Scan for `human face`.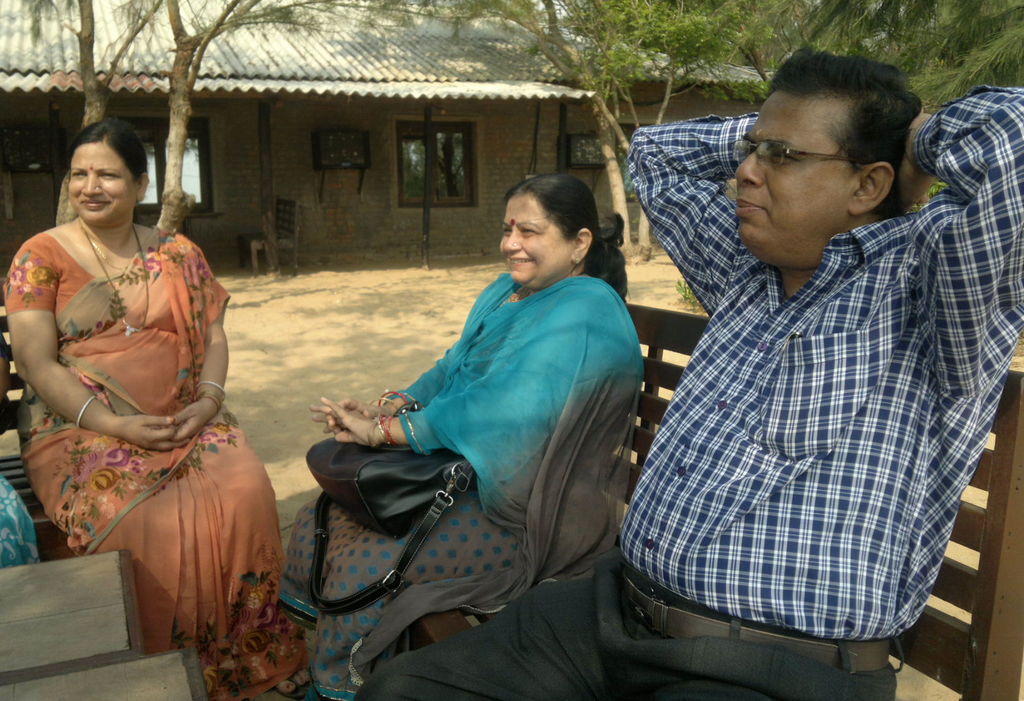
Scan result: {"left": 499, "top": 193, "right": 570, "bottom": 279}.
